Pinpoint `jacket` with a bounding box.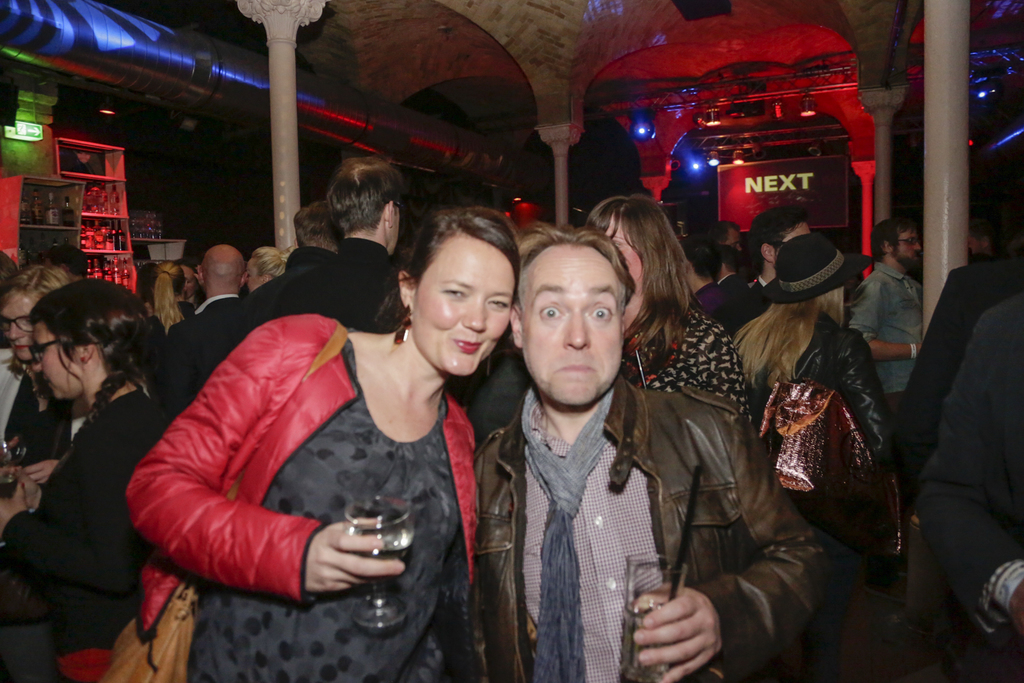
locate(495, 365, 875, 669).
